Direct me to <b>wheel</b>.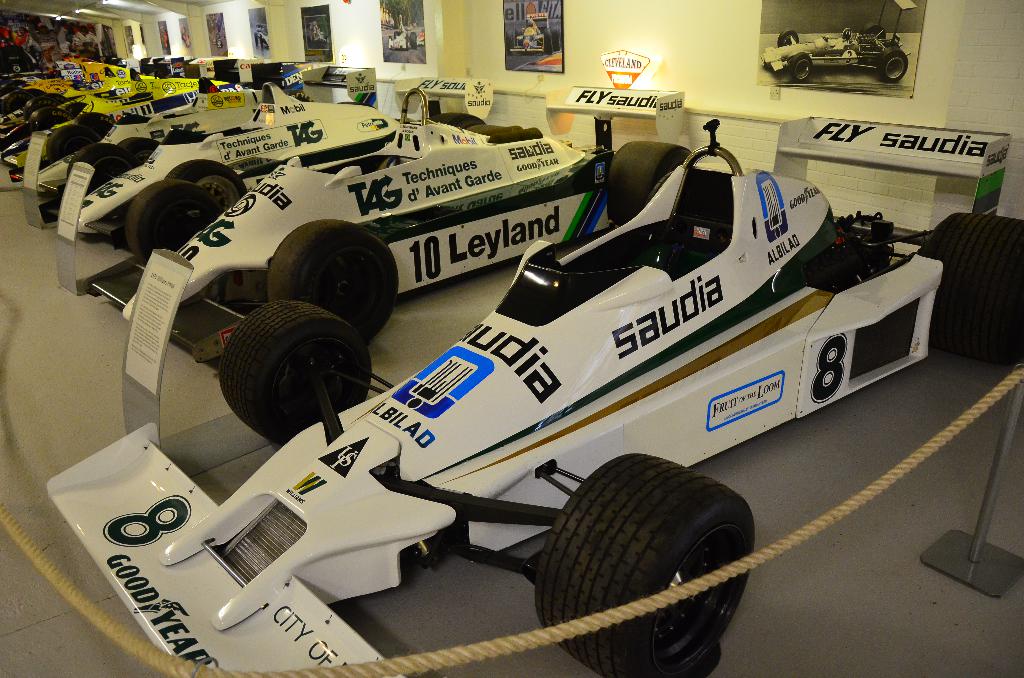
Direction: [left=12, top=63, right=21, bottom=77].
